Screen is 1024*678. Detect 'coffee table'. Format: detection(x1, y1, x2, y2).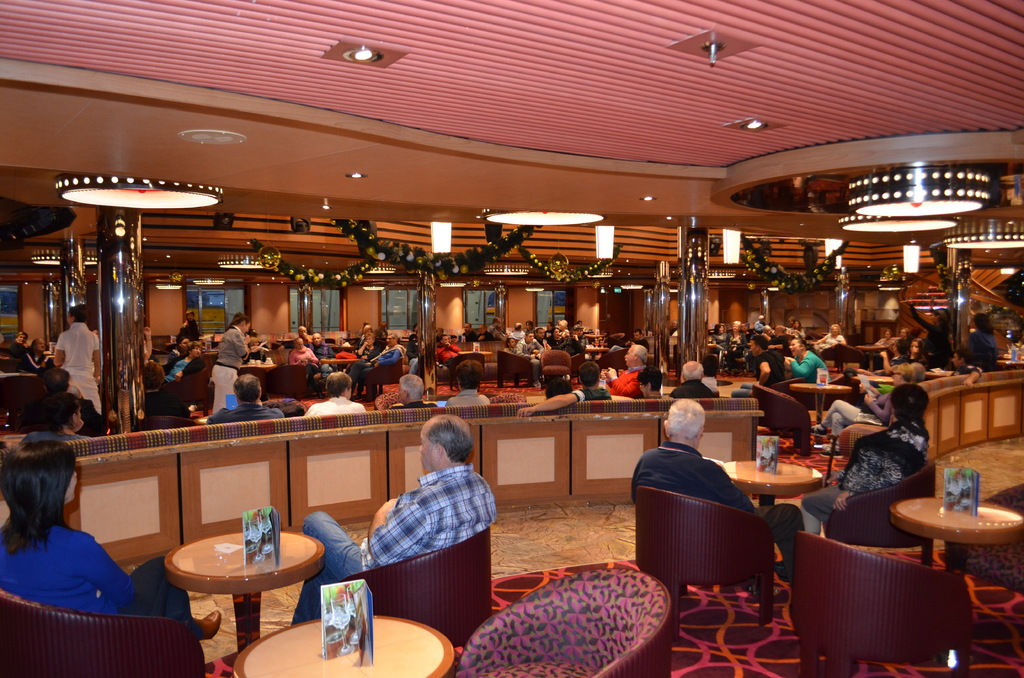
detection(156, 524, 319, 658).
